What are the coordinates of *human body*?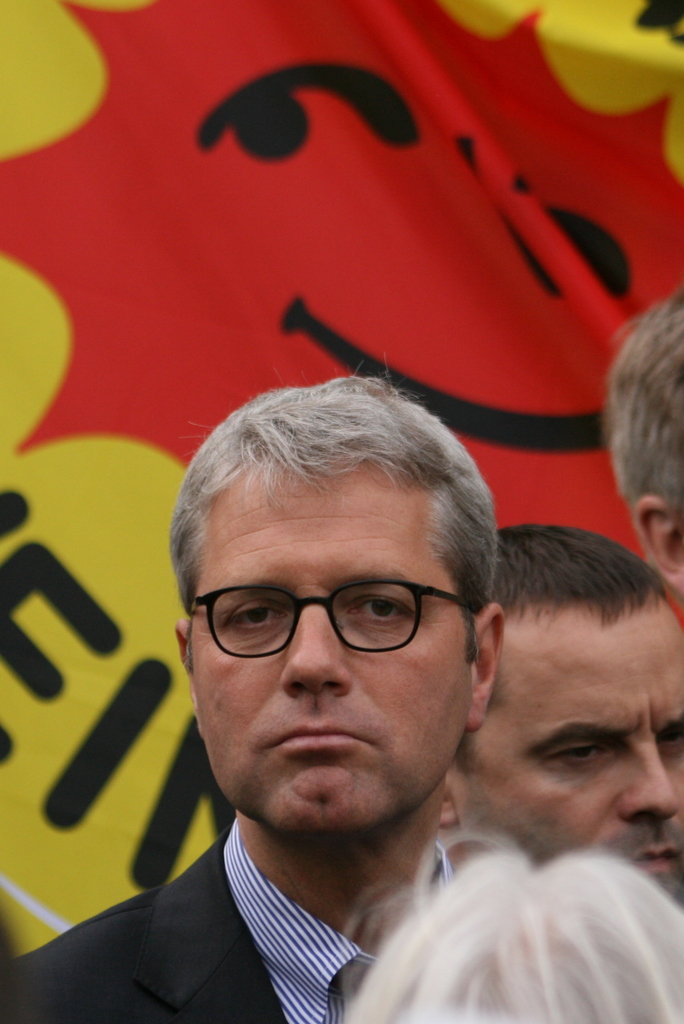
(left=605, top=274, right=683, bottom=605).
